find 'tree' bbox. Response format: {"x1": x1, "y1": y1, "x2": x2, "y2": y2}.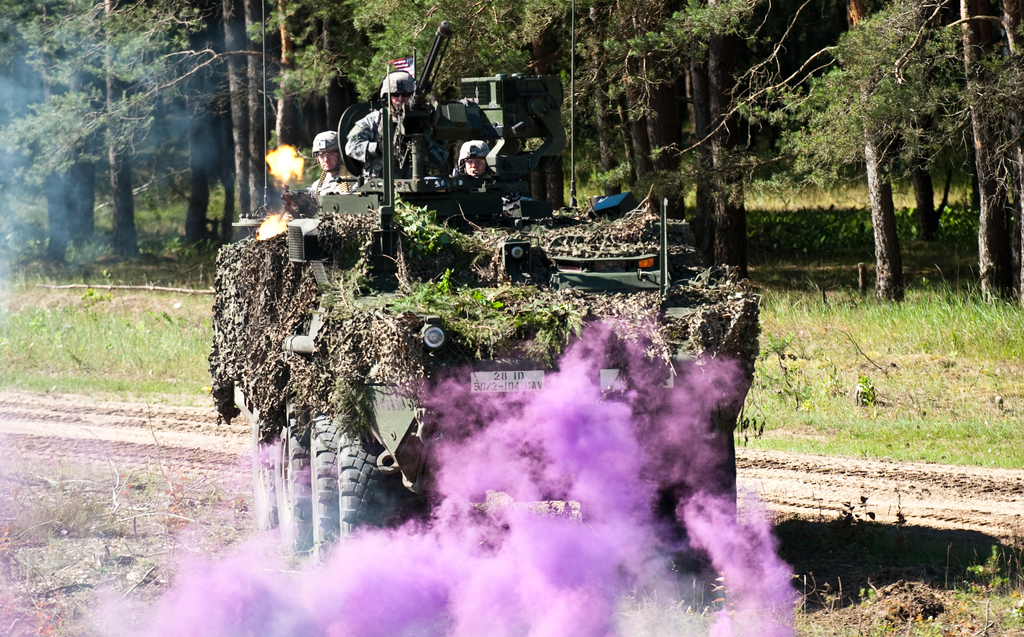
{"x1": 635, "y1": 0, "x2": 778, "y2": 288}.
